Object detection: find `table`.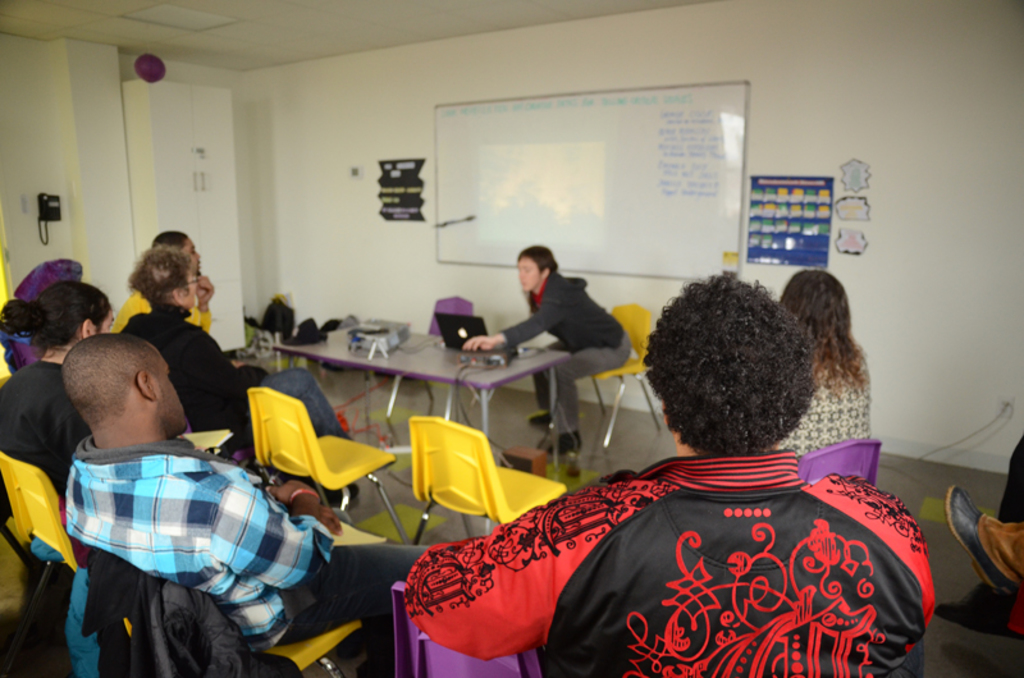
left=265, top=316, right=568, bottom=466.
